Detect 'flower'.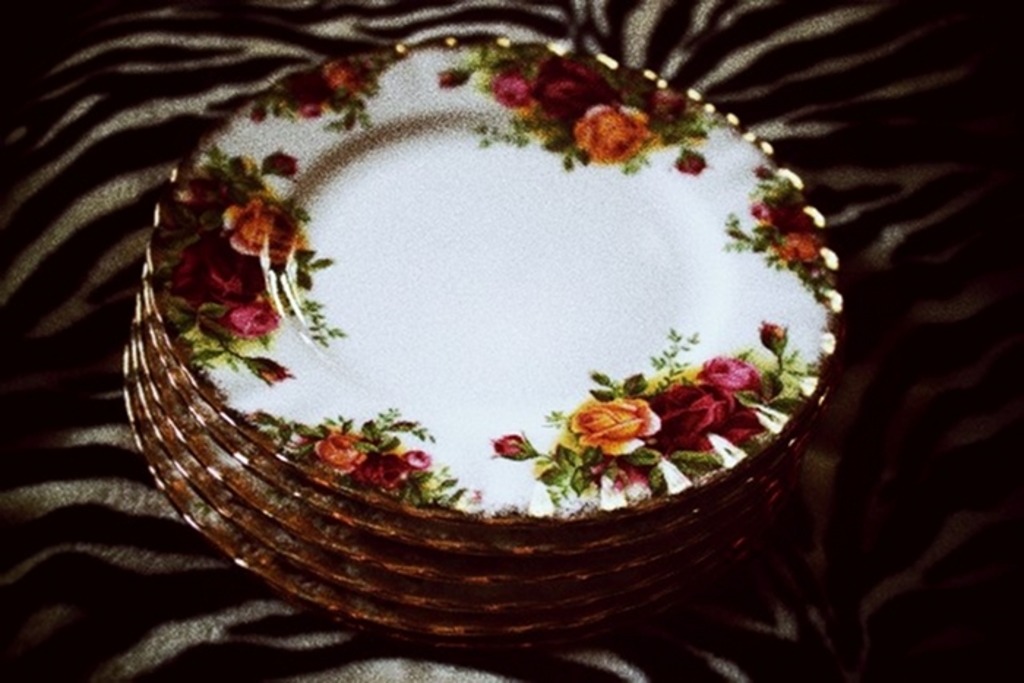
Detected at <region>490, 431, 525, 461</region>.
